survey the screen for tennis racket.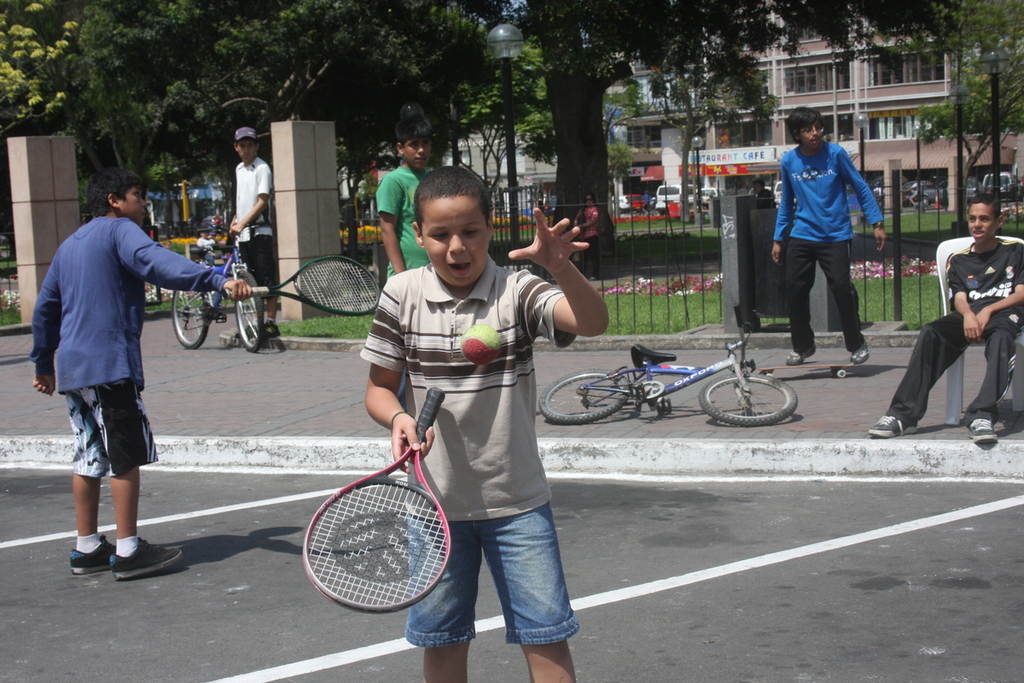
Survey found: left=218, top=254, right=381, bottom=320.
